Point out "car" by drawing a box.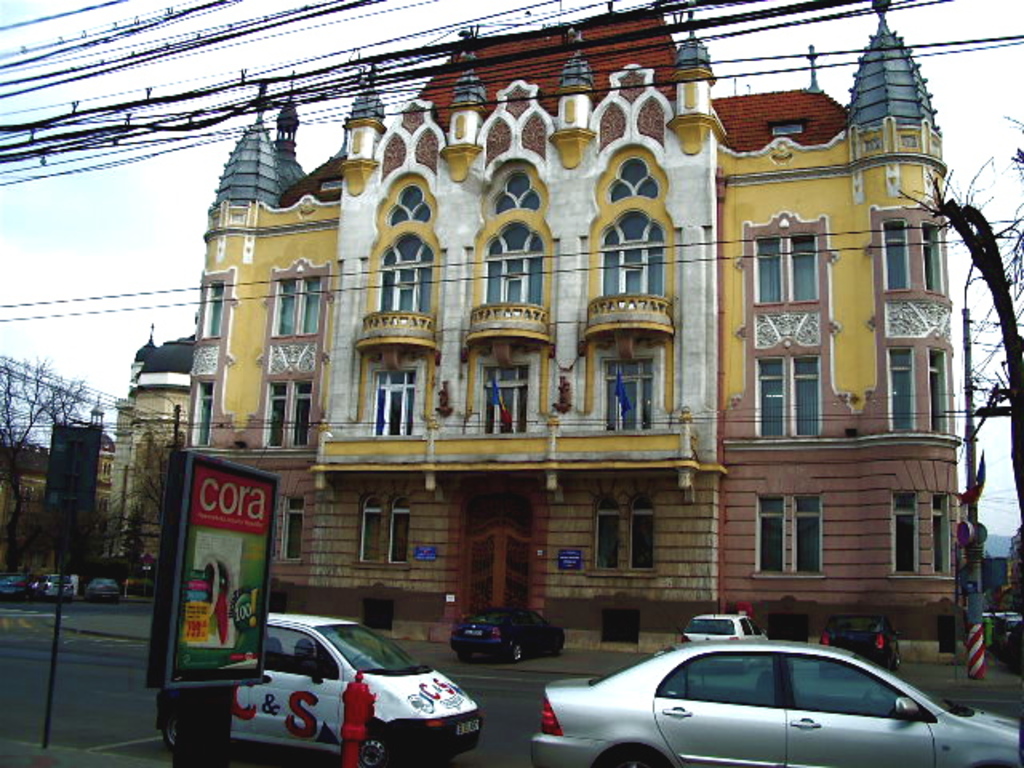
box=[82, 576, 117, 598].
